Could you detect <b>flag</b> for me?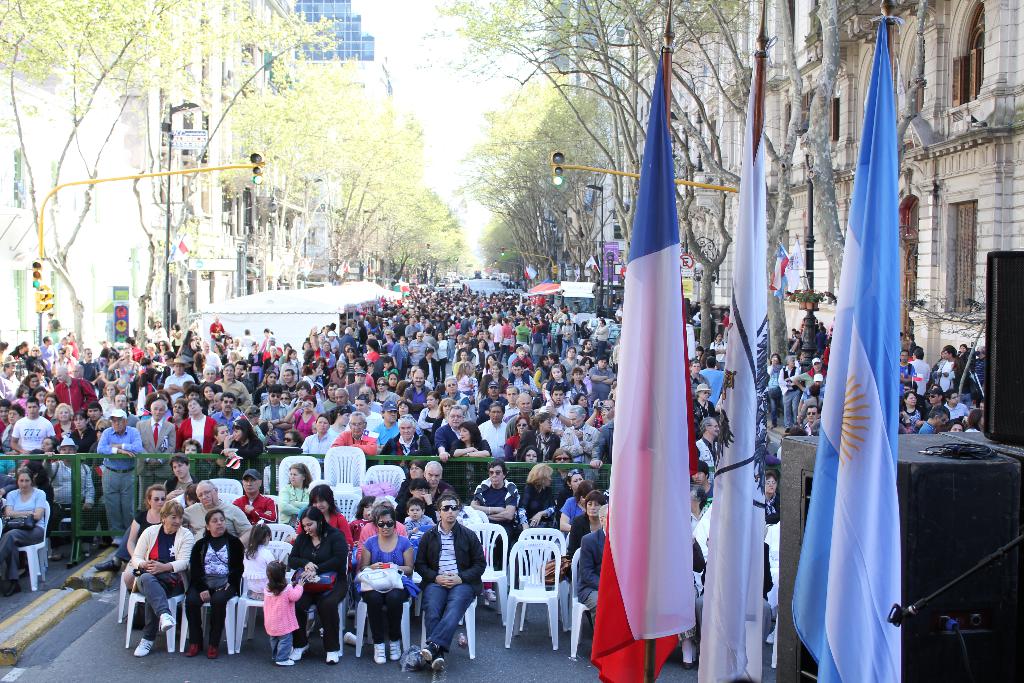
Detection result: Rect(582, 33, 727, 682).
